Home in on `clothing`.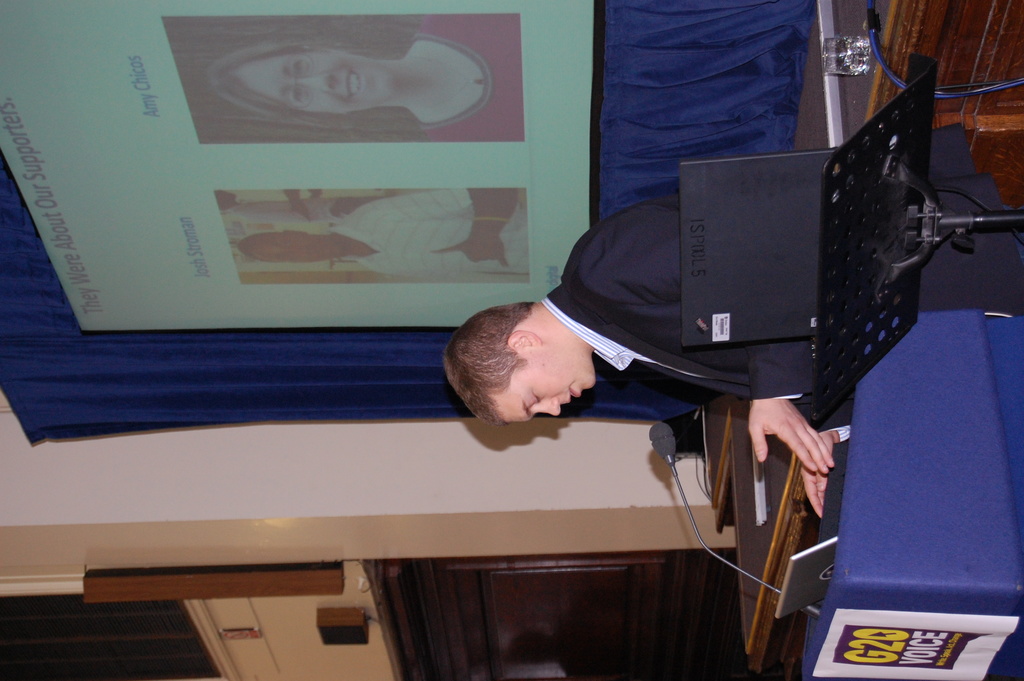
Homed in at 331:186:528:283.
